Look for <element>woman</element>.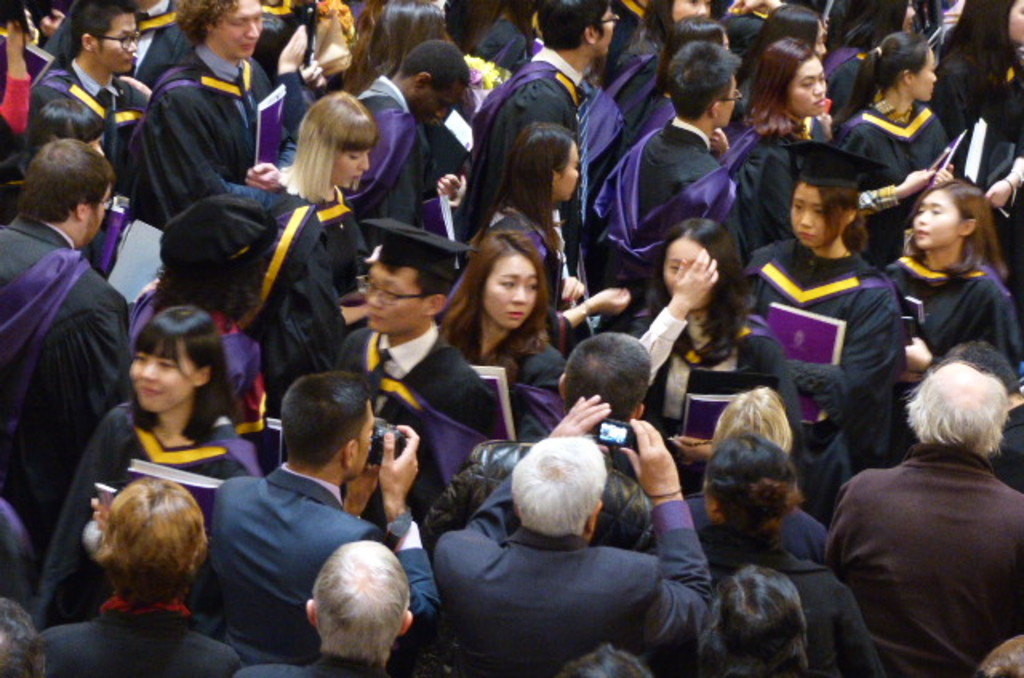
Found: Rect(429, 221, 581, 433).
